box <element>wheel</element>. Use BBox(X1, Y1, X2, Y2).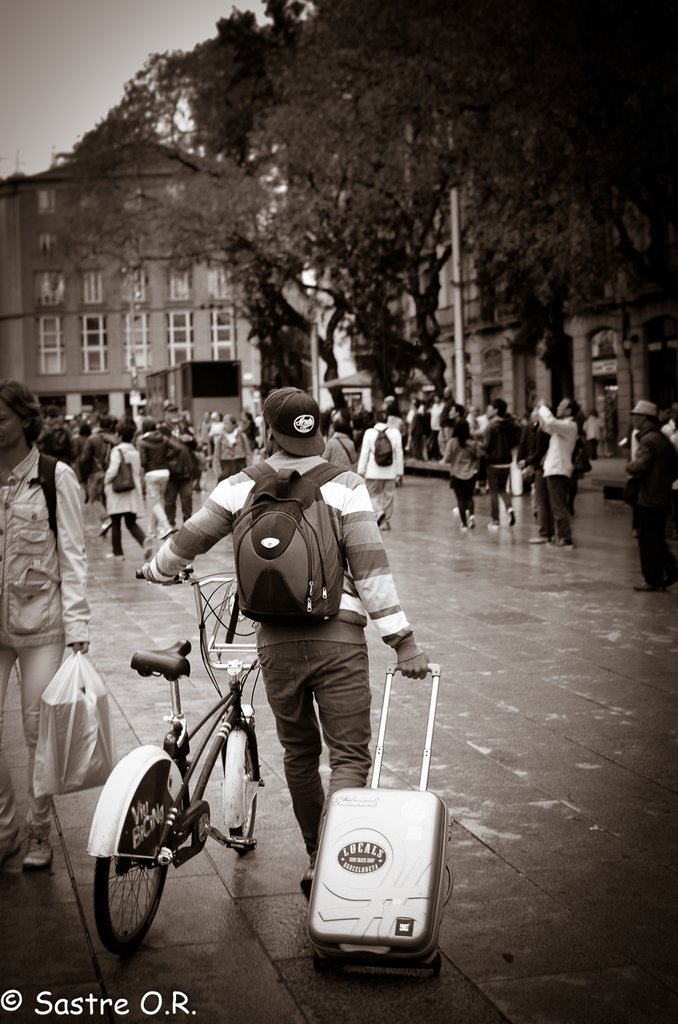
BBox(88, 775, 182, 956).
